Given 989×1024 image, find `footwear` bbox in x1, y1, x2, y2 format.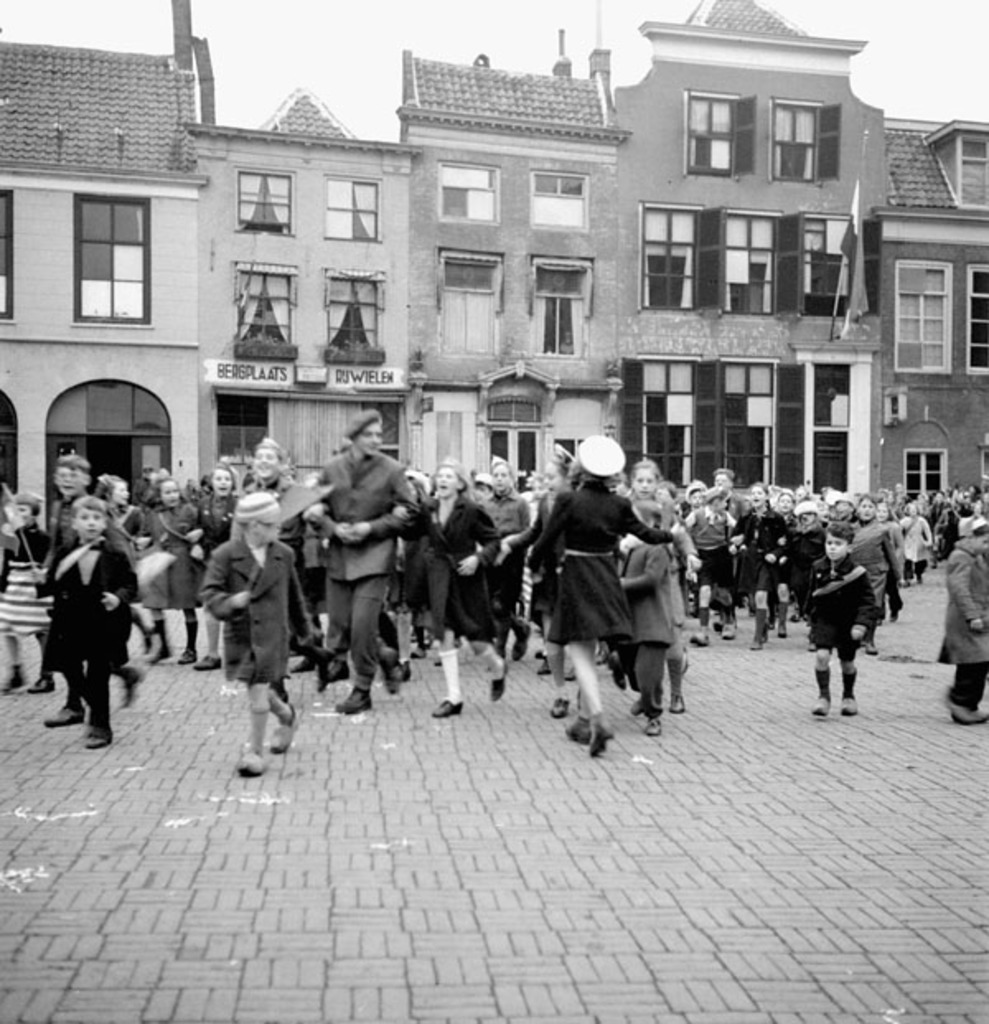
23, 673, 54, 693.
